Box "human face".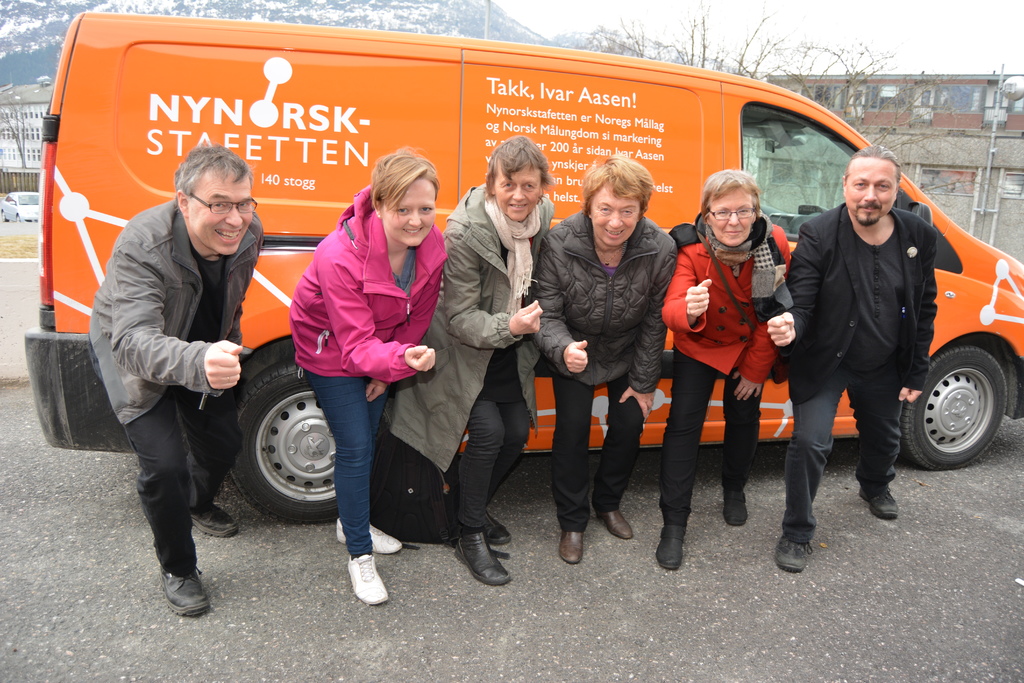
(591, 189, 640, 243).
